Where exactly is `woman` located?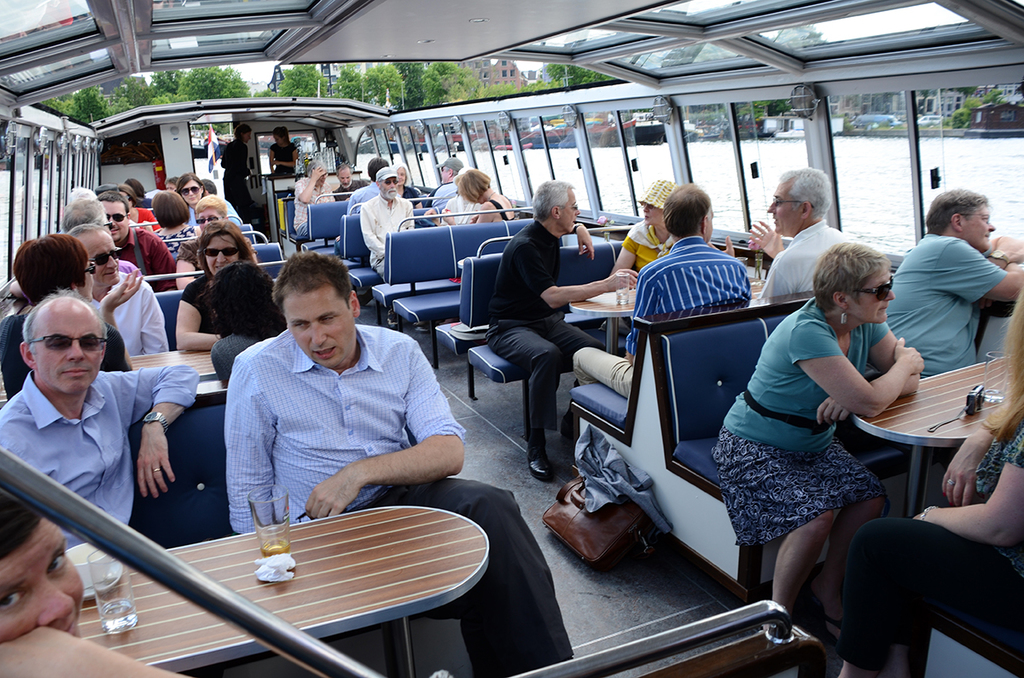
Its bounding box is locate(611, 177, 672, 275).
